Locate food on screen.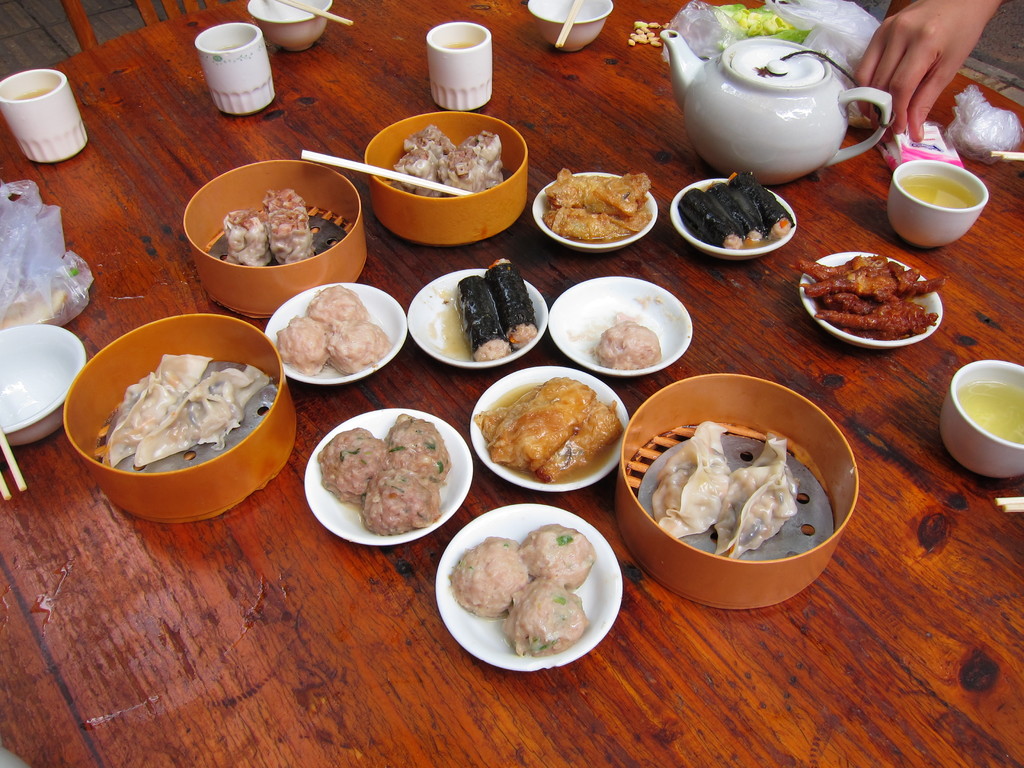
On screen at select_region(315, 409, 451, 543).
